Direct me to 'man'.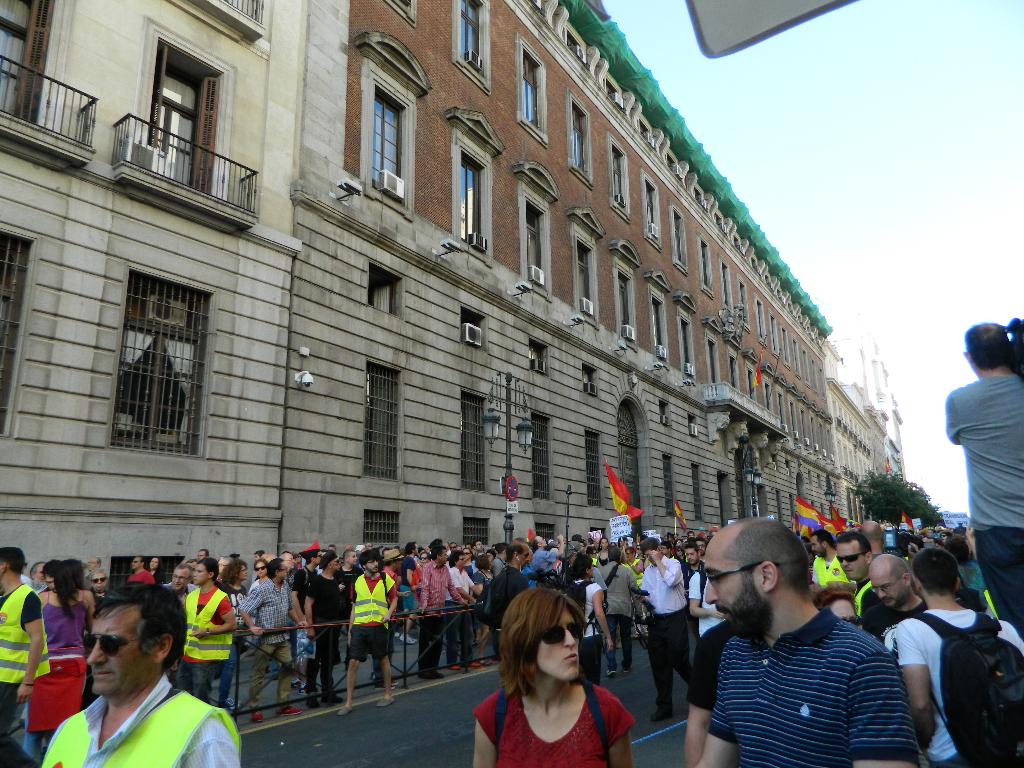
Direction: bbox(292, 544, 320, 685).
